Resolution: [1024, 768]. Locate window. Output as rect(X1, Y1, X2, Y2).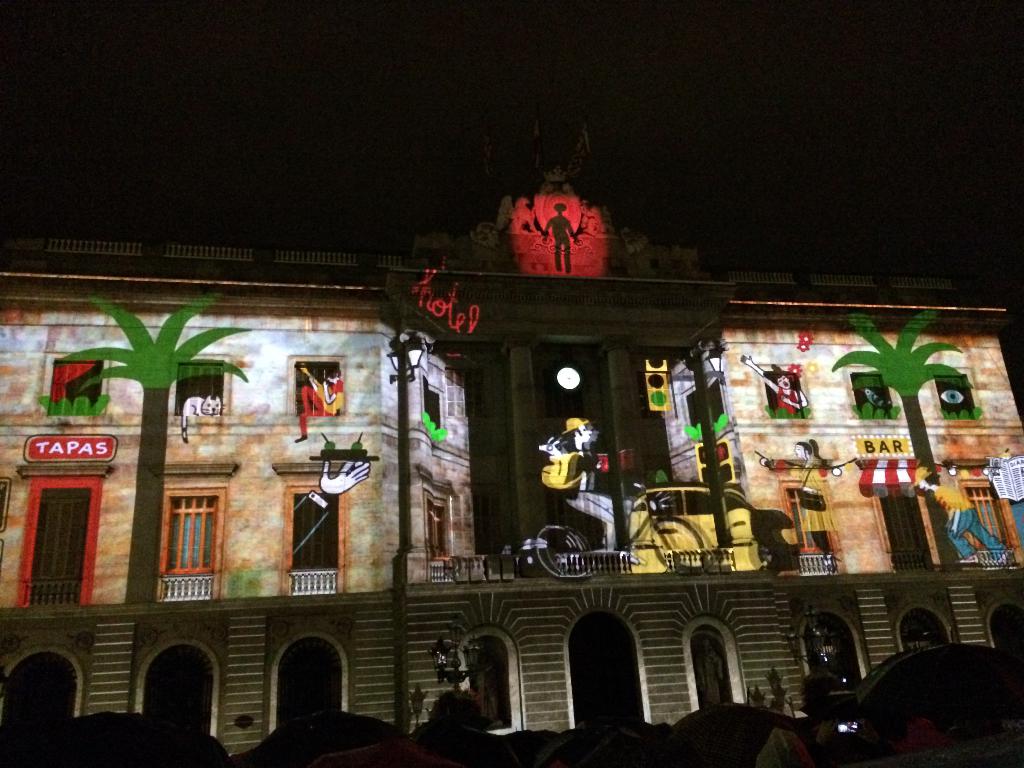
rect(684, 383, 723, 439).
